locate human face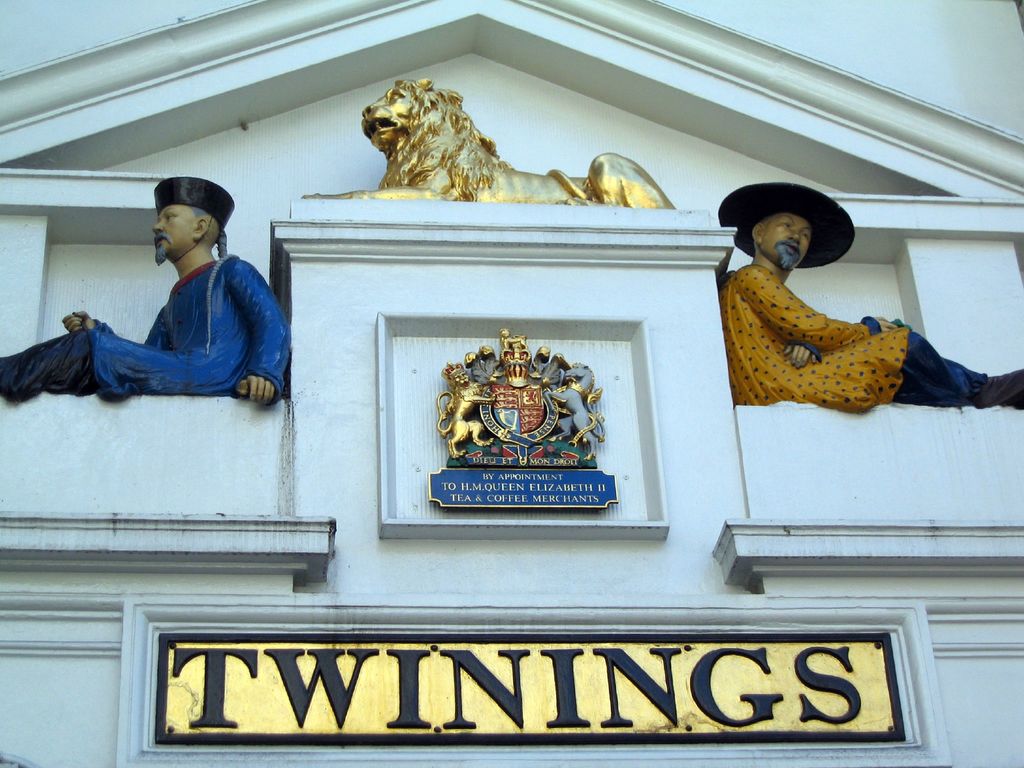
box(156, 209, 191, 257)
